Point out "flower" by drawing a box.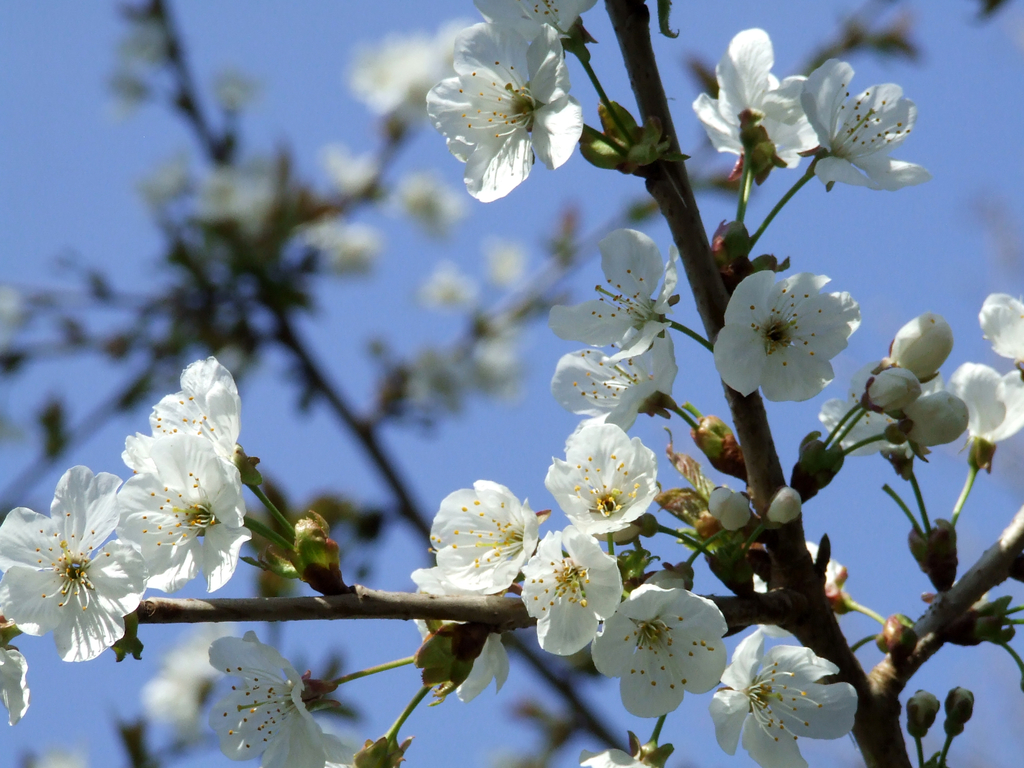
region(556, 228, 684, 359).
